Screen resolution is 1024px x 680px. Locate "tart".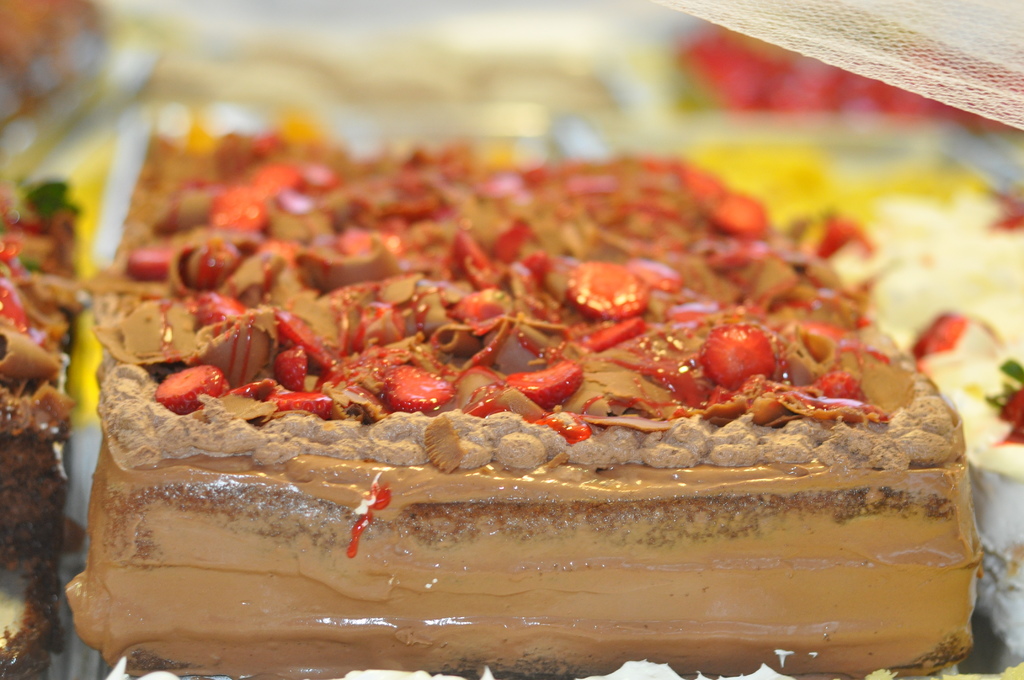
823 209 1023 665.
